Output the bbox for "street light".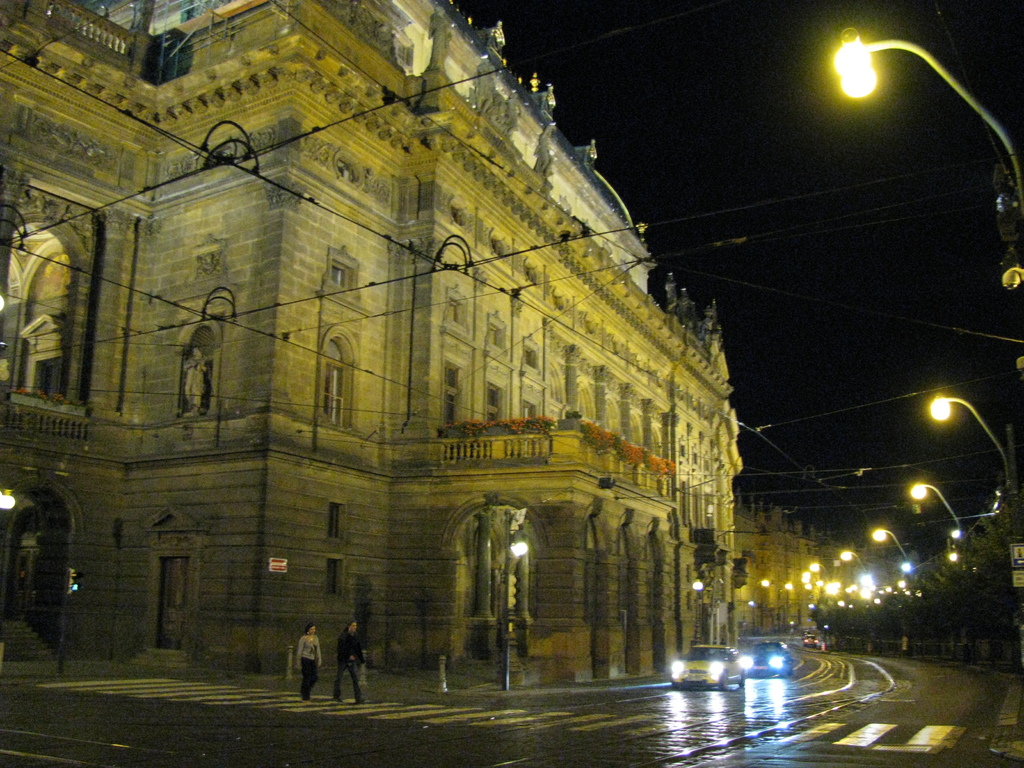
[x1=923, y1=393, x2=1014, y2=500].
